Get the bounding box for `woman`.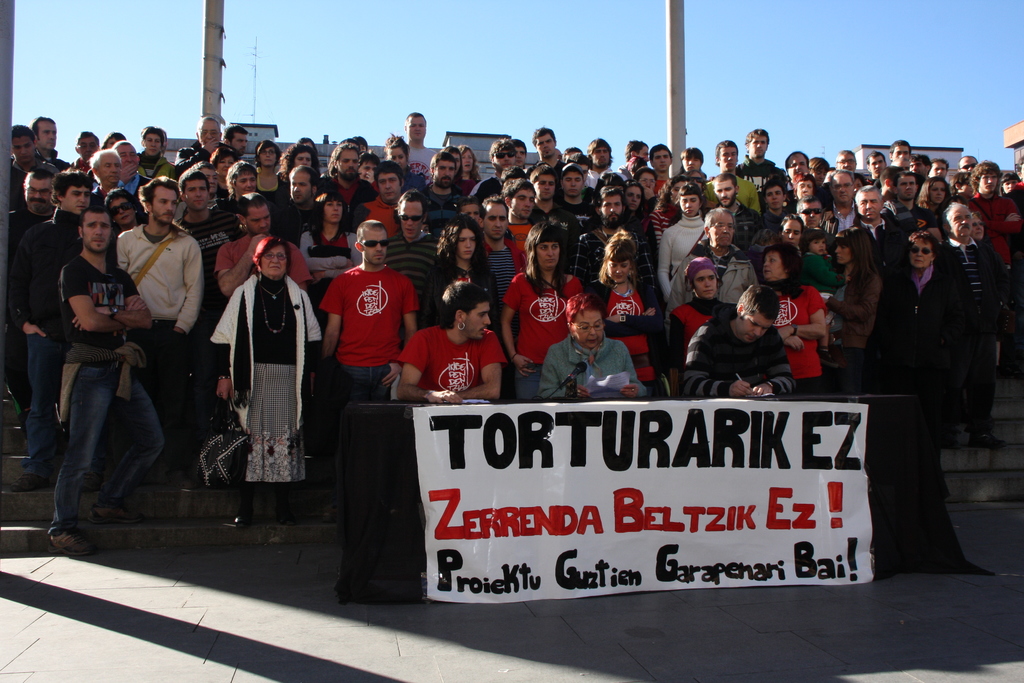
296 189 372 297.
